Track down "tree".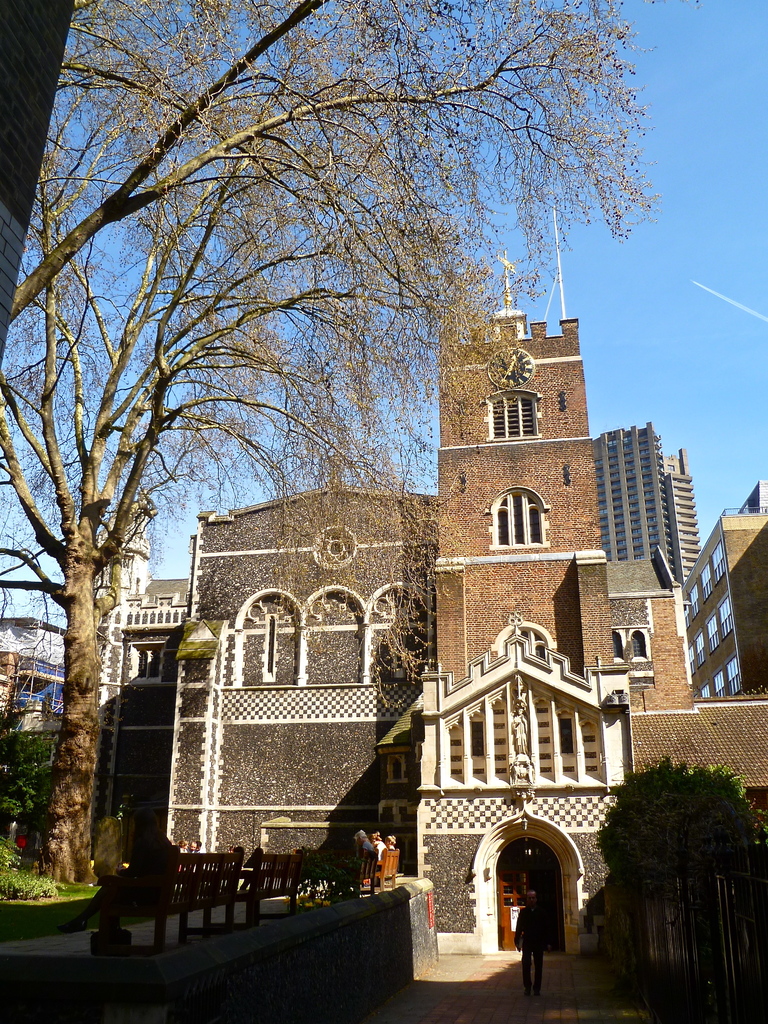
Tracked to <region>599, 731, 755, 993</region>.
